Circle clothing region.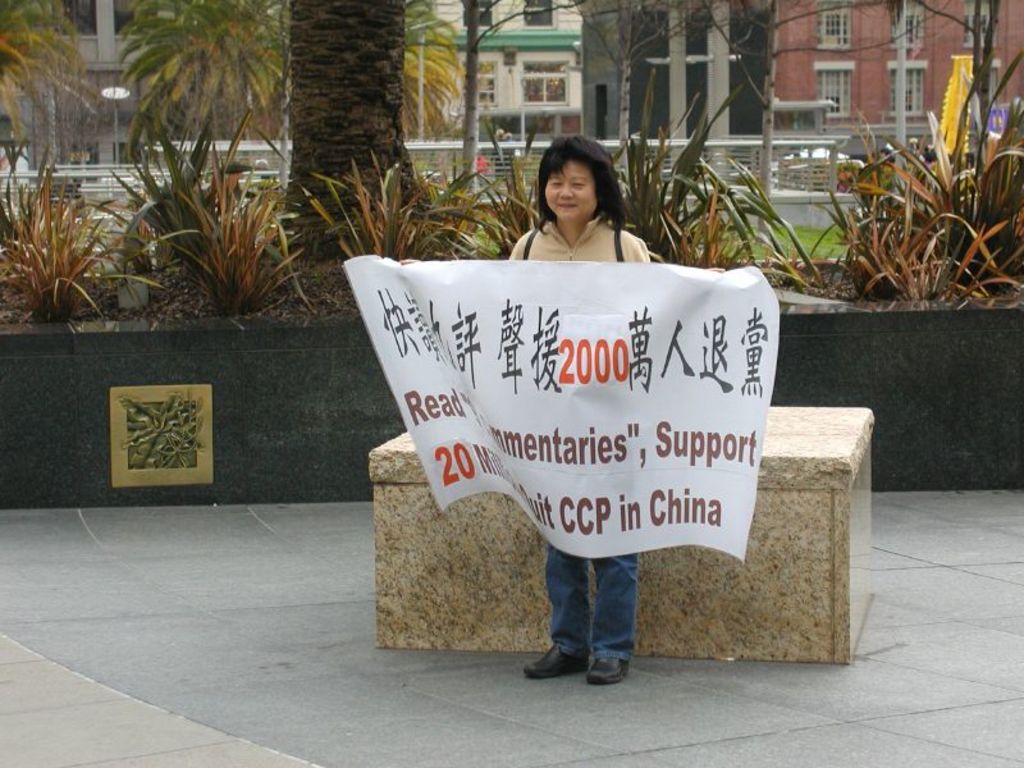
Region: detection(511, 219, 648, 268).
